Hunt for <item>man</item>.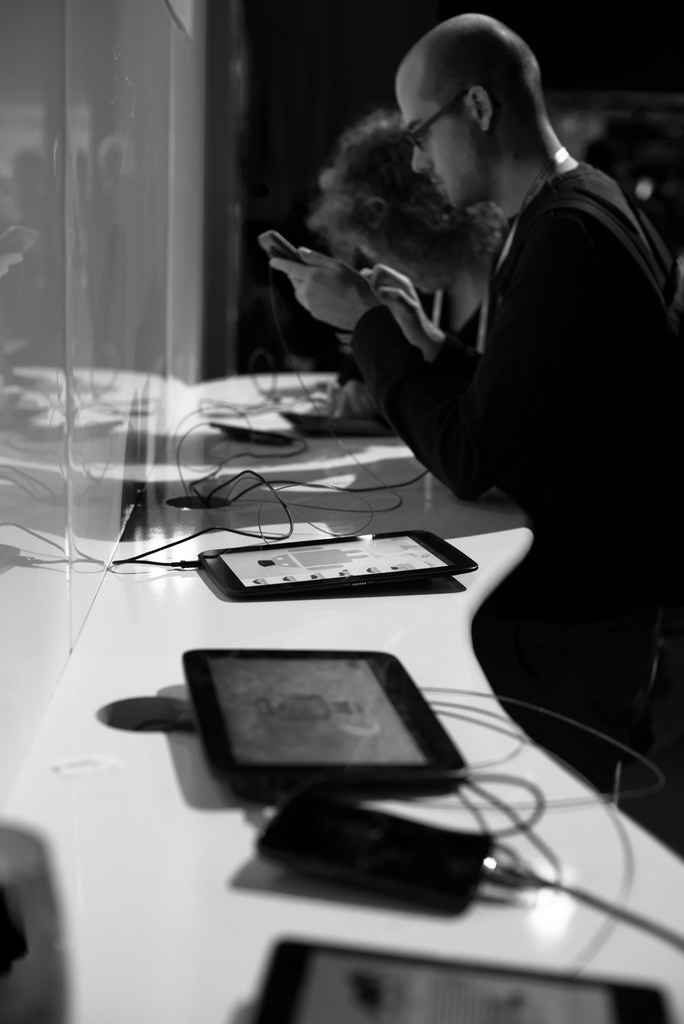
Hunted down at {"x1": 286, "y1": 0, "x2": 663, "y2": 849}.
